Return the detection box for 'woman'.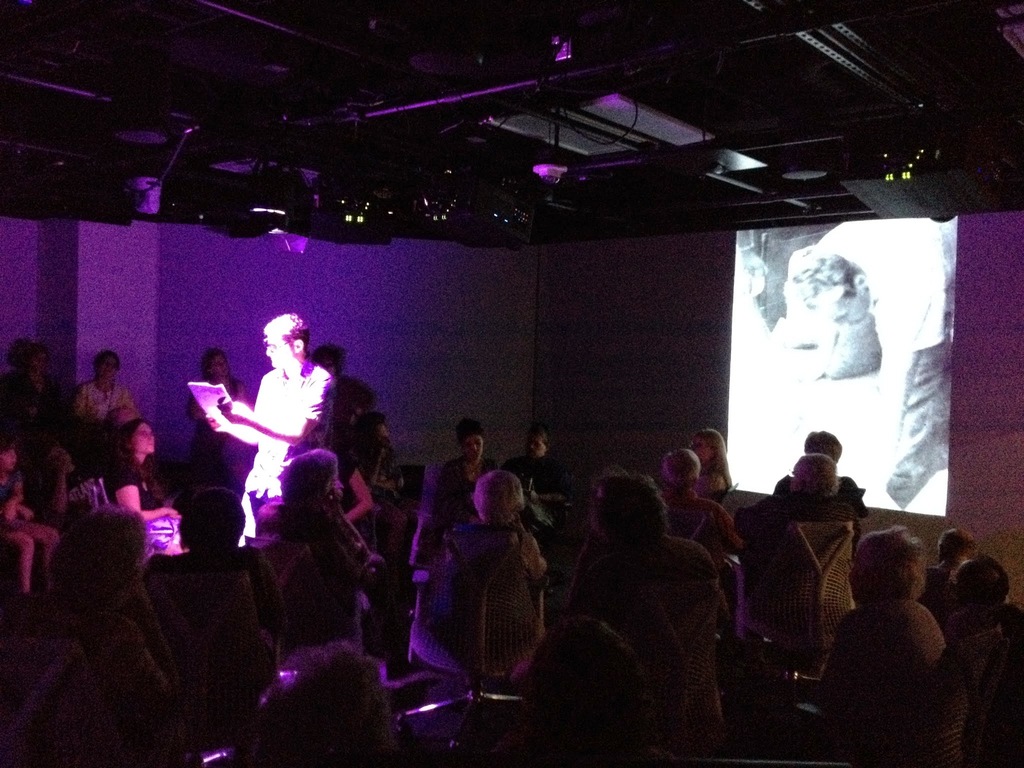
rect(253, 449, 385, 669).
